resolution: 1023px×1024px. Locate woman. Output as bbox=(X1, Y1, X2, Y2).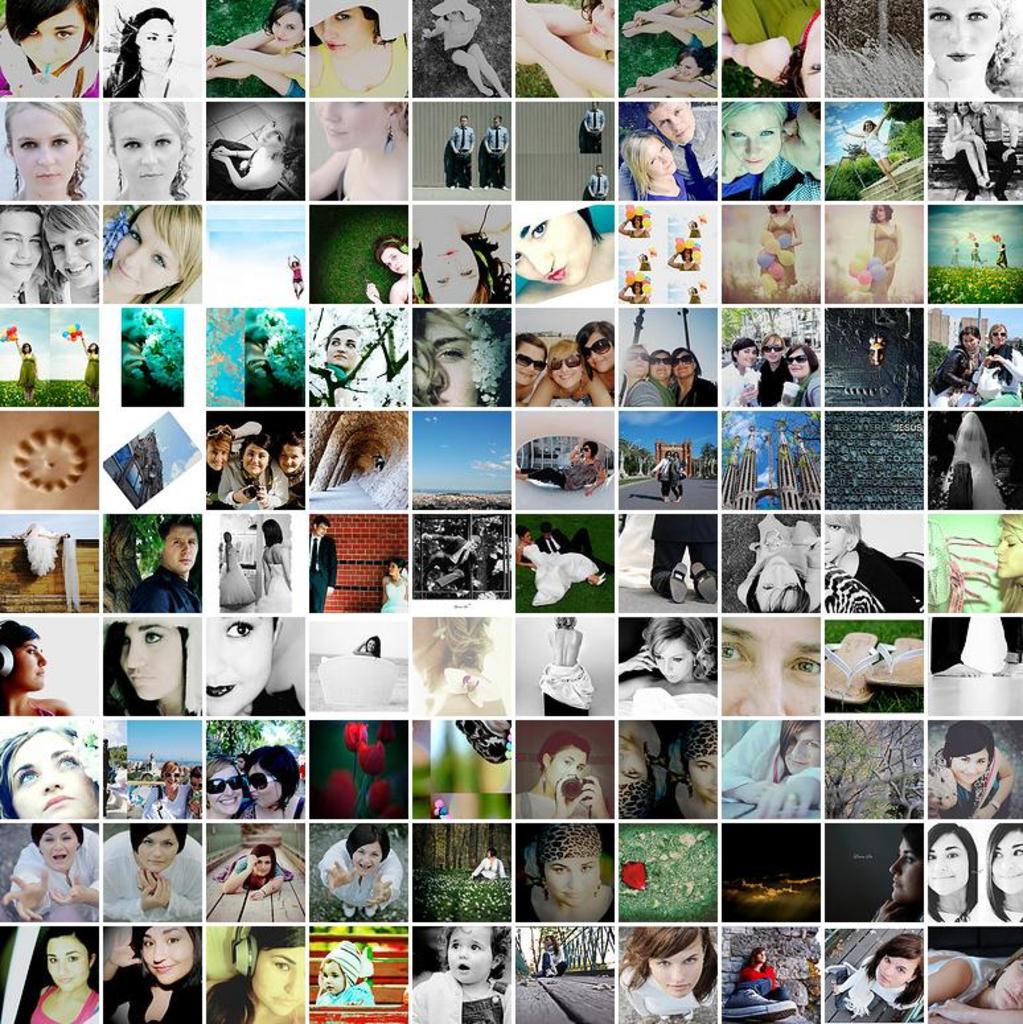
bbox=(4, 96, 91, 205).
